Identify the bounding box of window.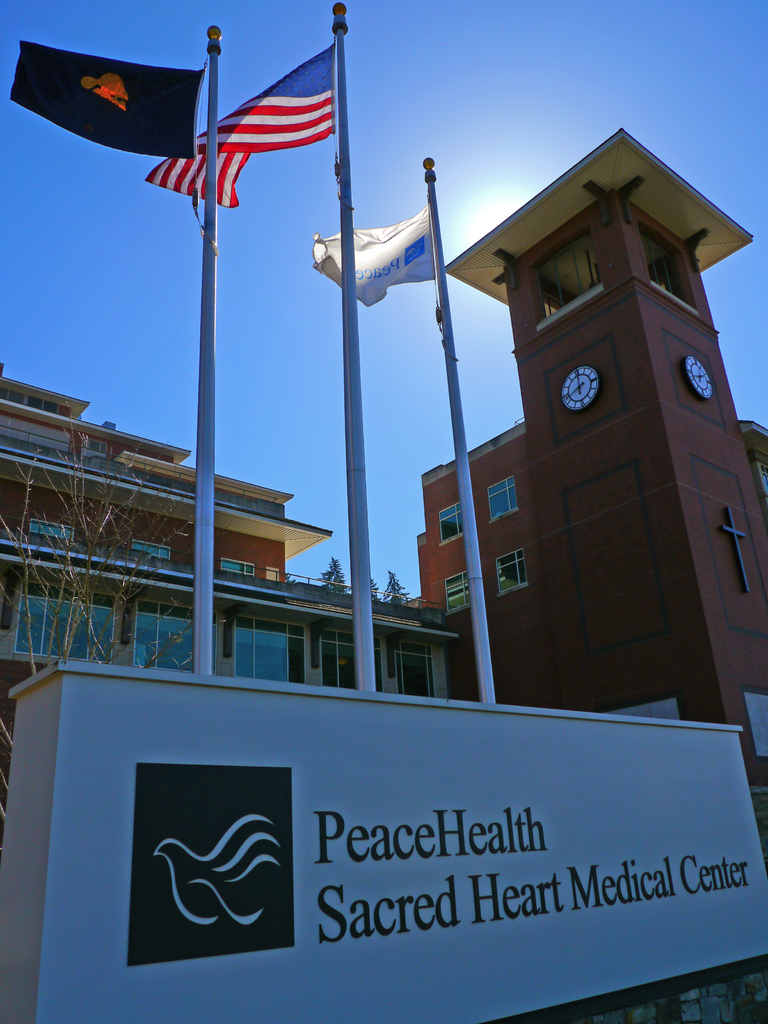
bbox=[236, 629, 292, 687].
